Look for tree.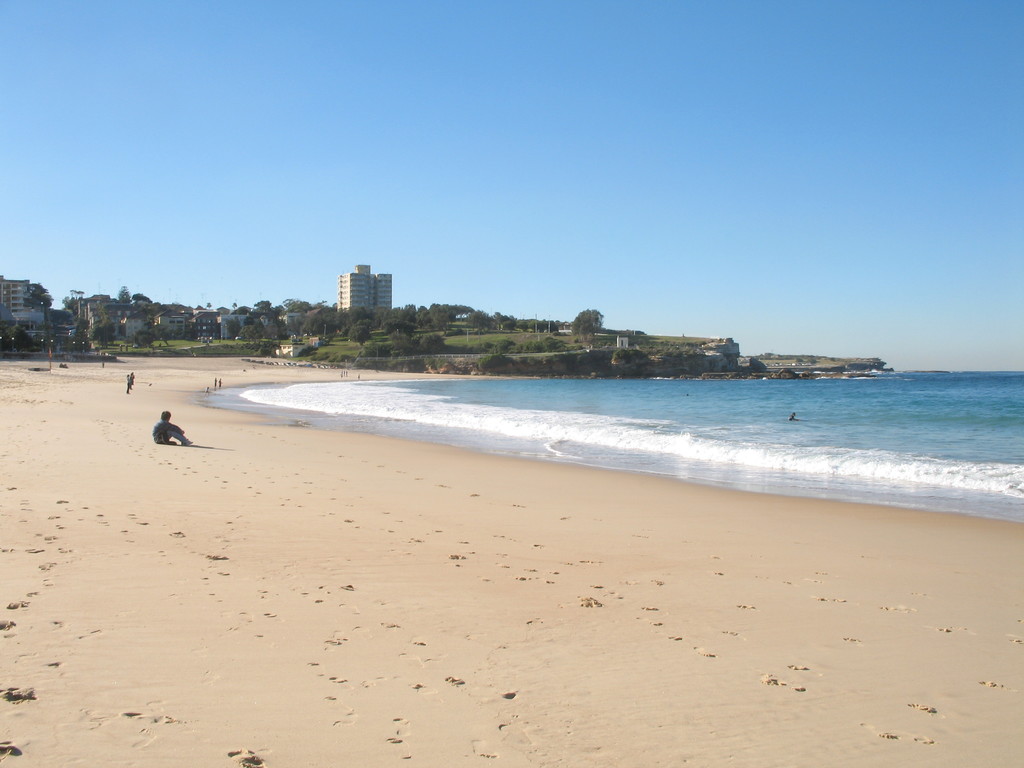
Found: locate(356, 328, 456, 356).
